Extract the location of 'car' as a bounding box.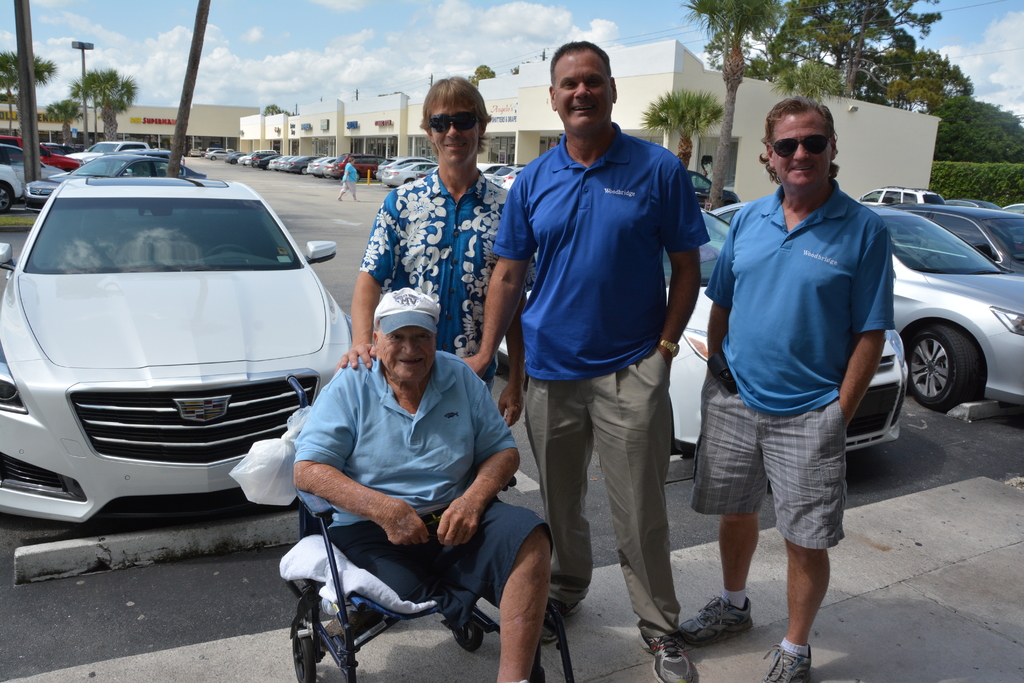
[x1=497, y1=205, x2=911, y2=453].
